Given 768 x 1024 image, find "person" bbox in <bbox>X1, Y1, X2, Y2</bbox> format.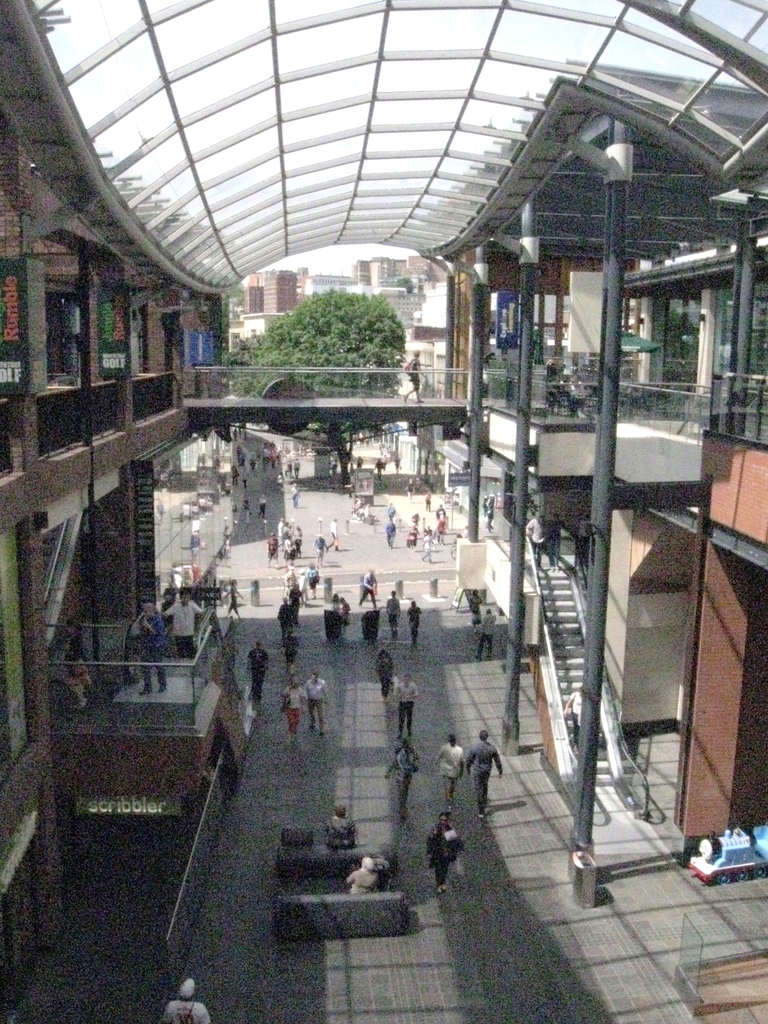
<bbox>394, 676, 419, 734</bbox>.
